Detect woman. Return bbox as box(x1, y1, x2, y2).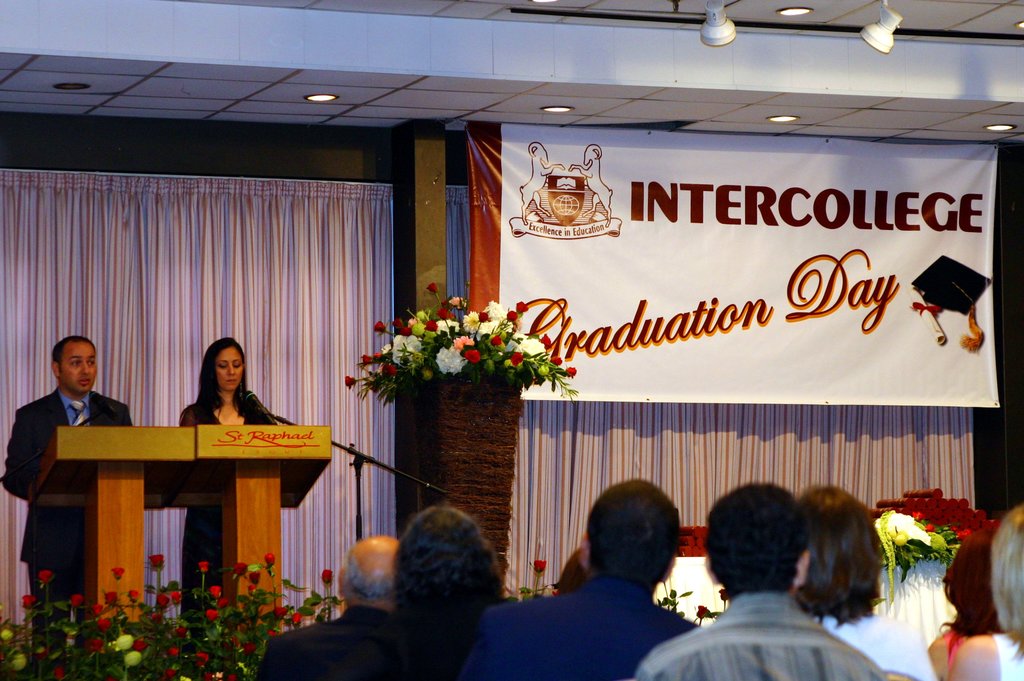
box(795, 479, 940, 680).
